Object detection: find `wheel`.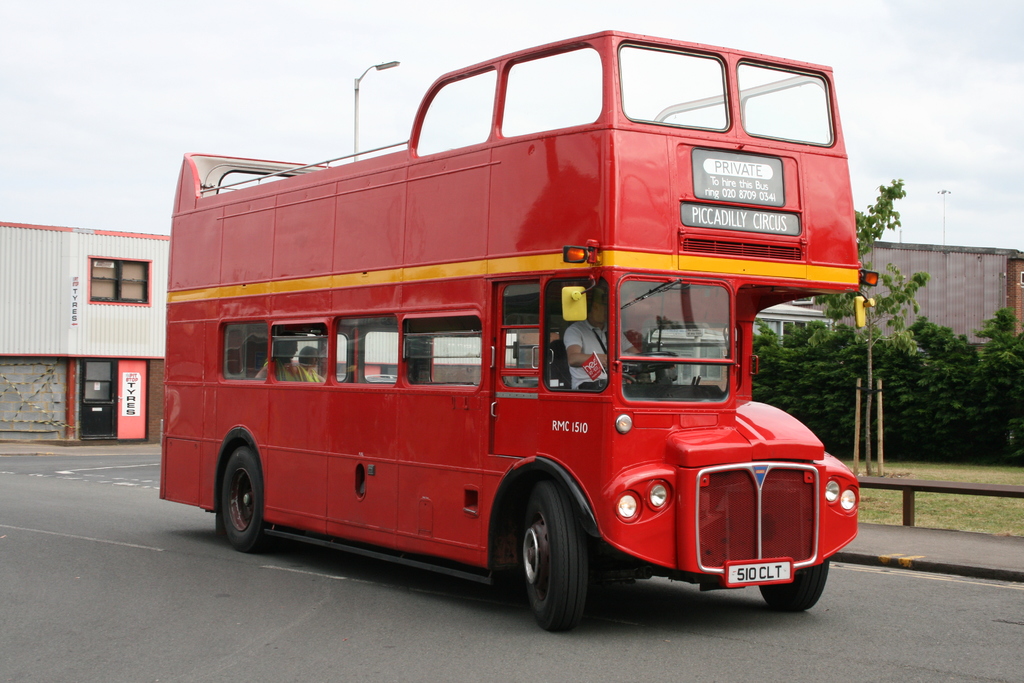
(761,561,833,611).
